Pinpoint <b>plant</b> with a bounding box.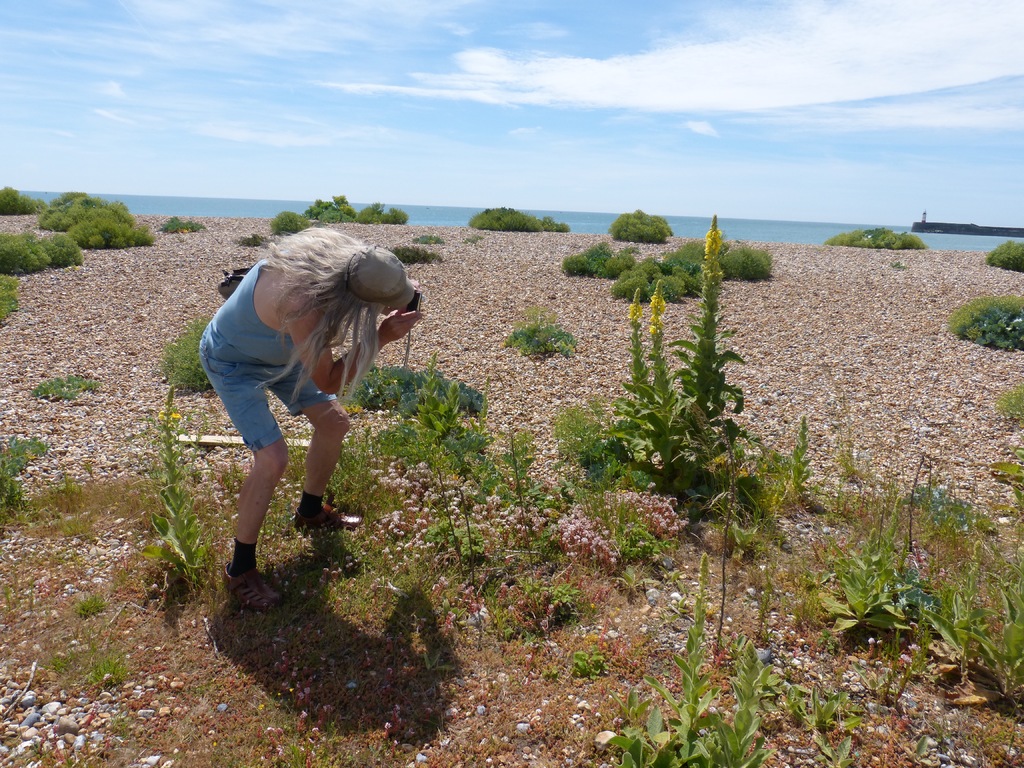
(504,320,599,357).
